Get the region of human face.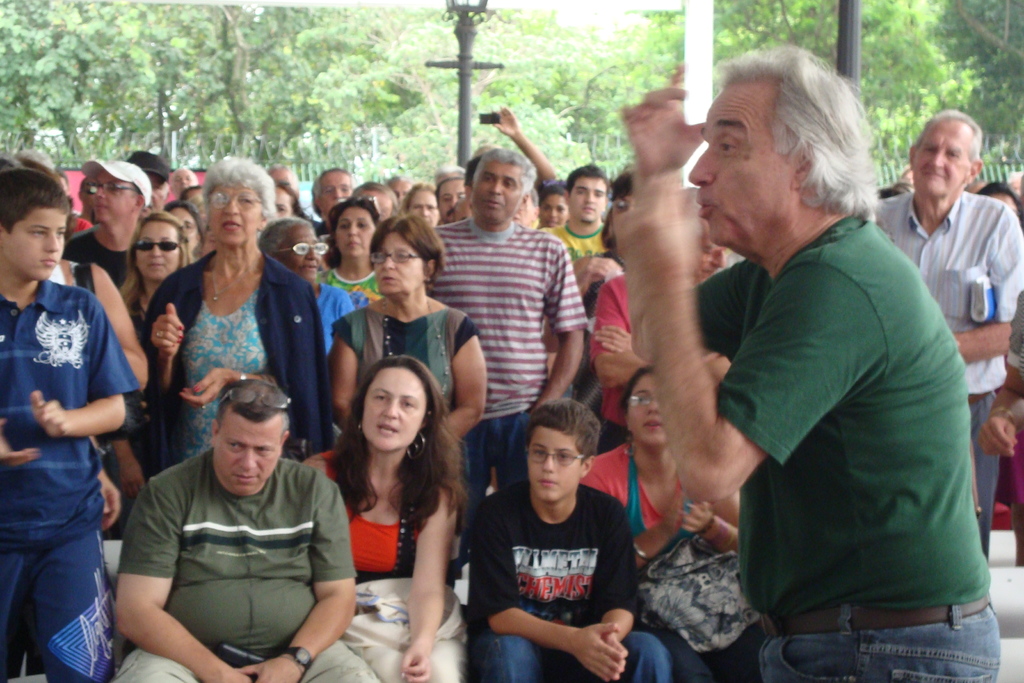
(632,374,668,449).
